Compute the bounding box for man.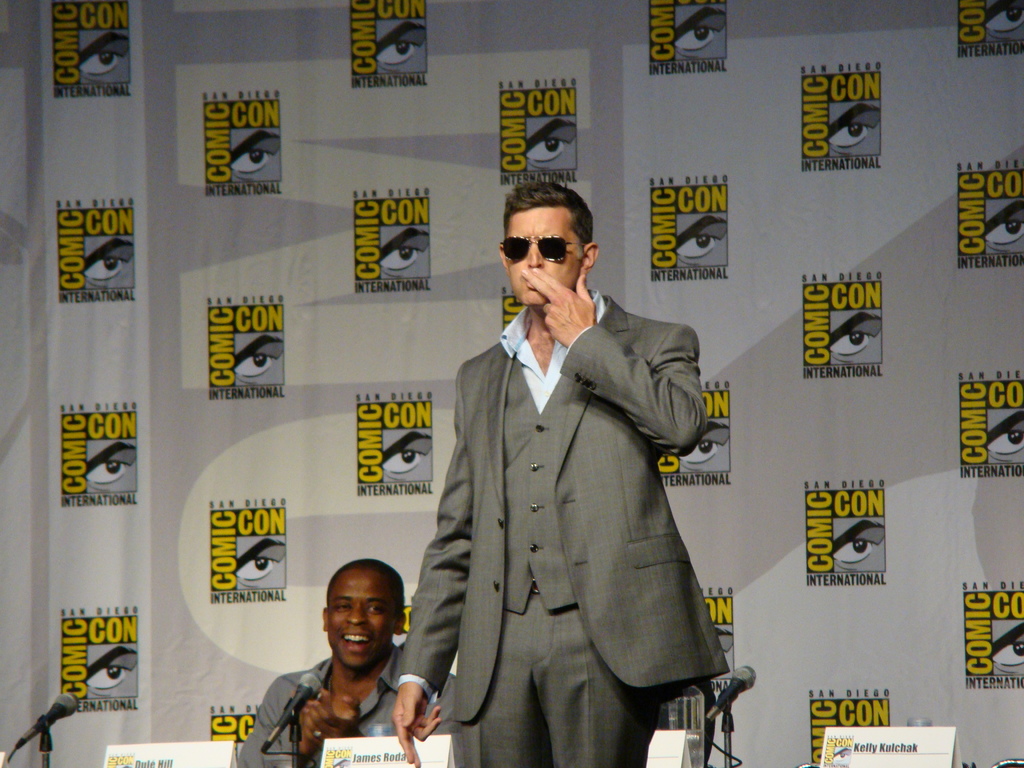
crop(240, 559, 454, 767).
